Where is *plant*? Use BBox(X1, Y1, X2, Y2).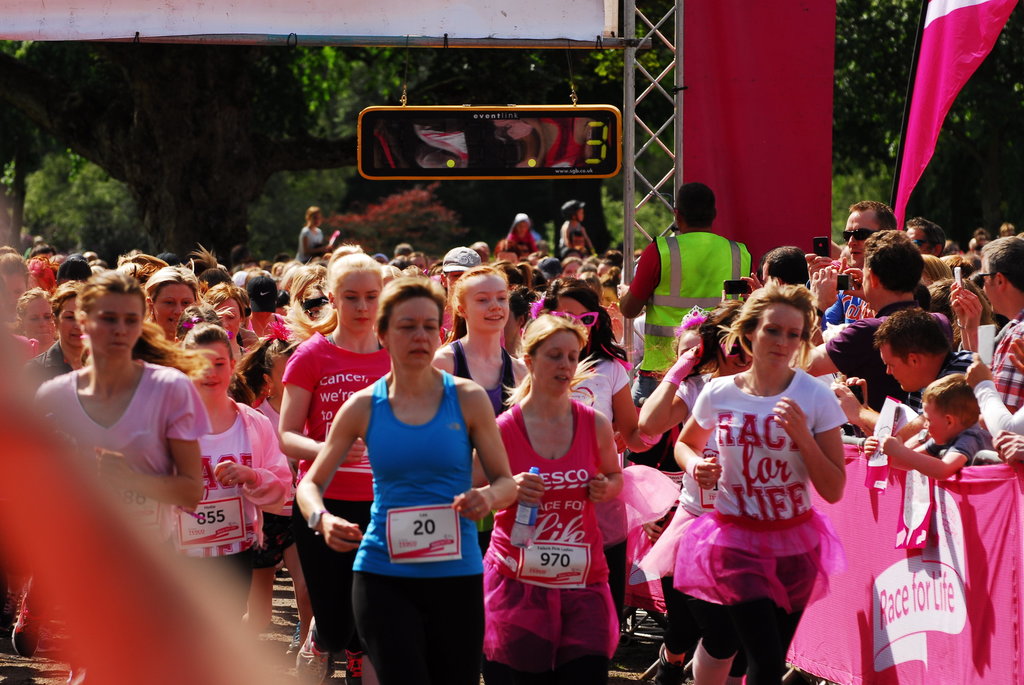
BBox(830, 170, 890, 240).
